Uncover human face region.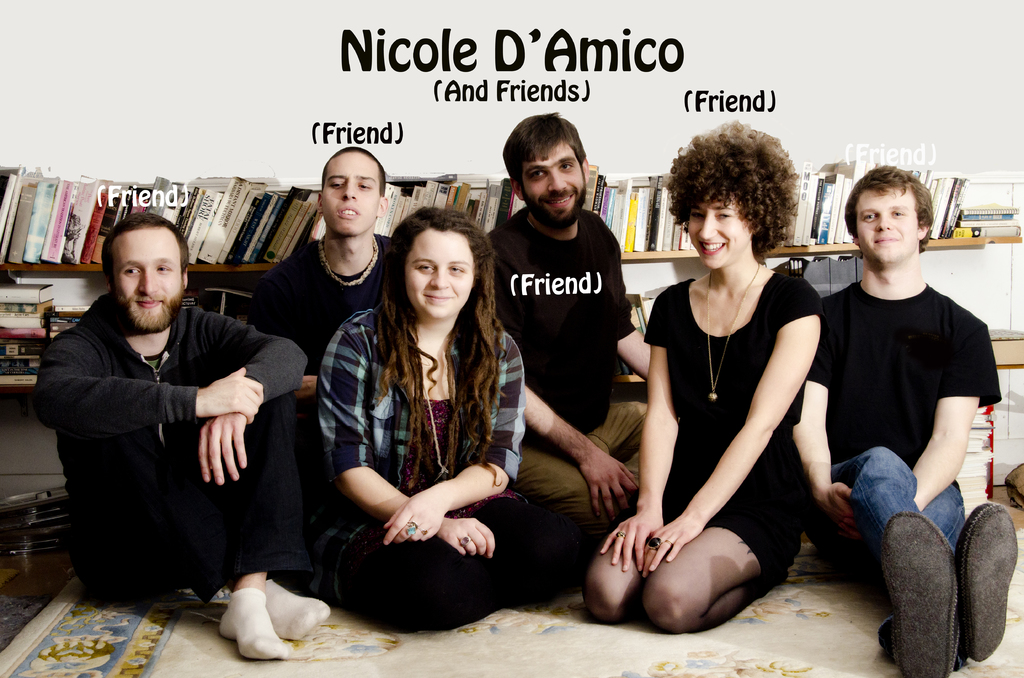
Uncovered: 316,155,381,231.
